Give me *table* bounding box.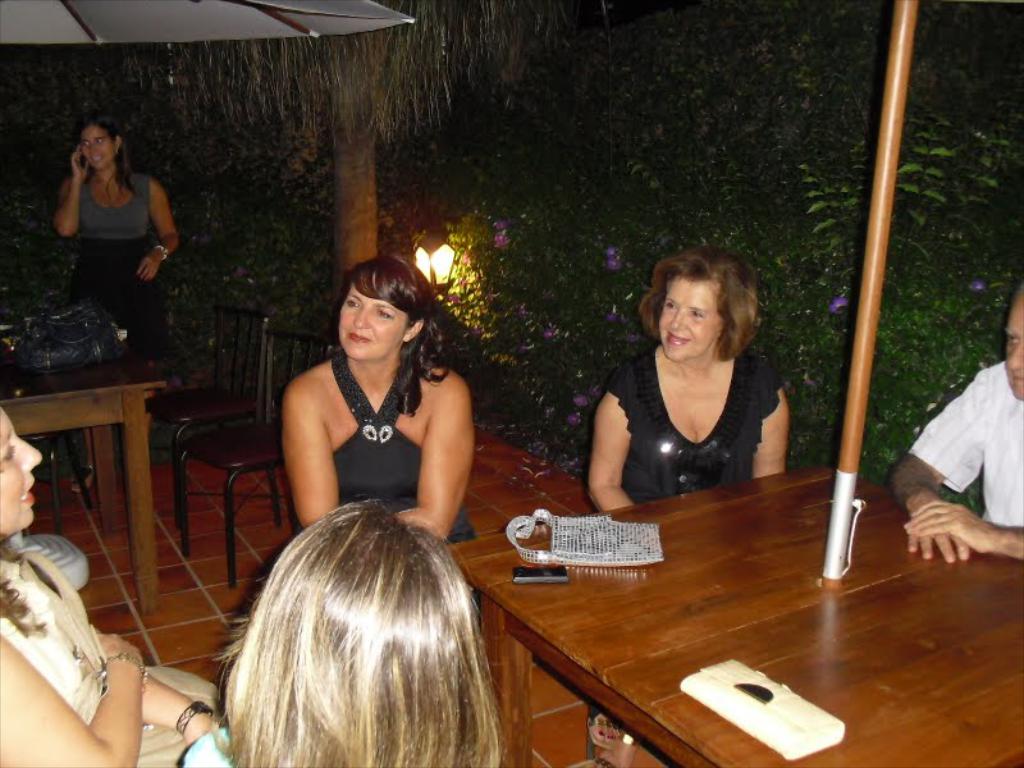
0 311 175 602.
